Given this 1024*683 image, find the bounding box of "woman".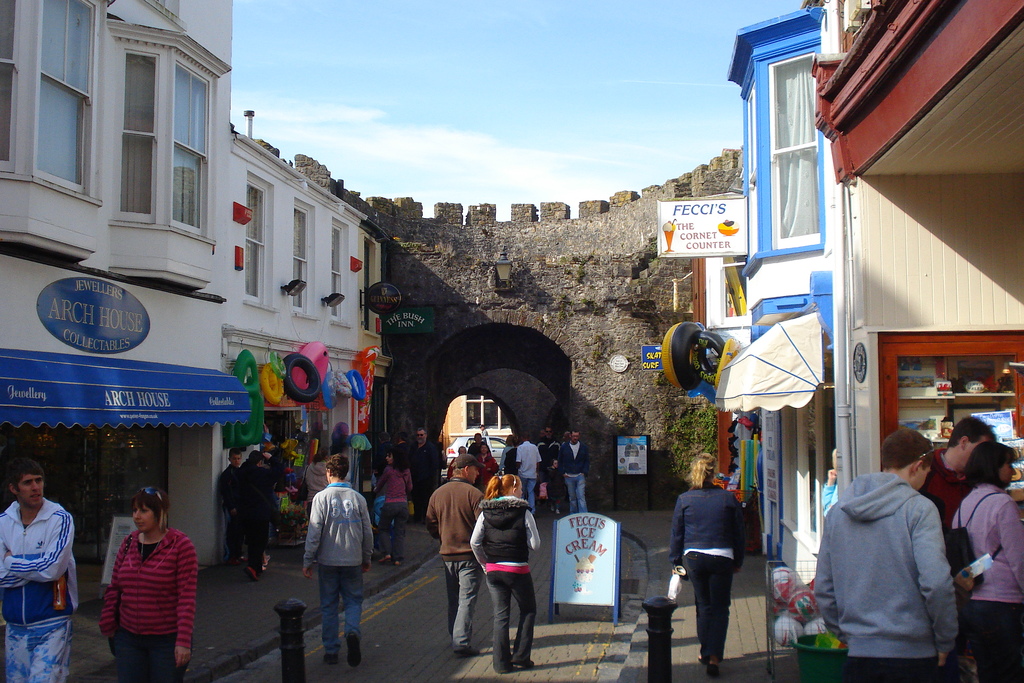
detection(87, 500, 195, 670).
